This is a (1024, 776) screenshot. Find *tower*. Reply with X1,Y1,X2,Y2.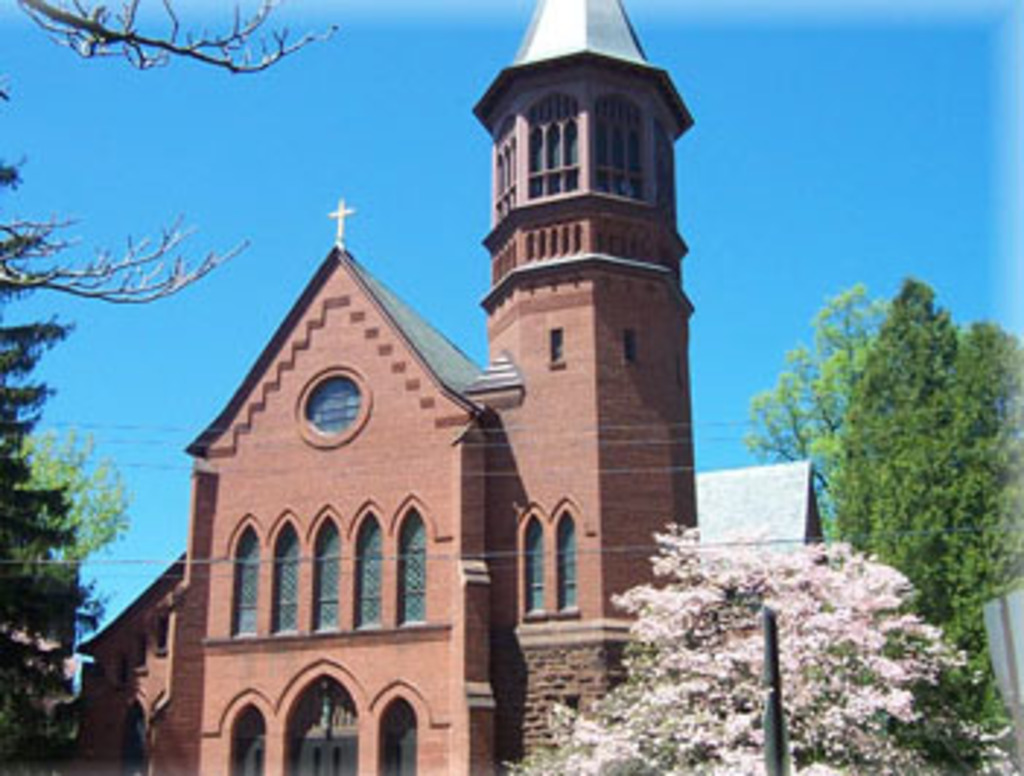
467,0,694,764.
